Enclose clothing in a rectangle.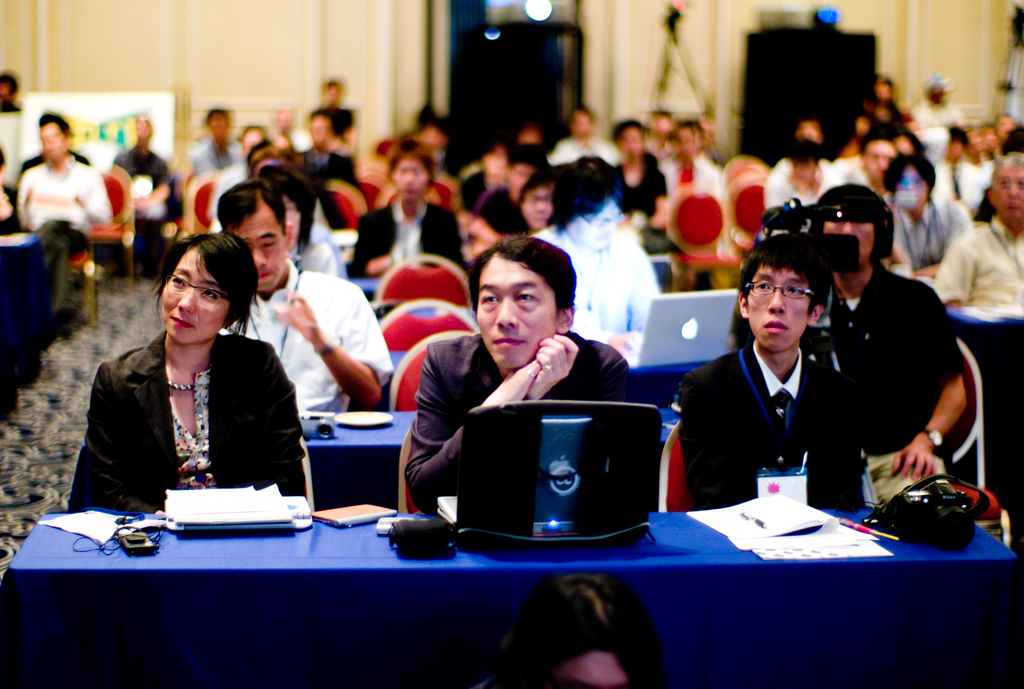
pyautogui.locateOnScreen(295, 231, 346, 284).
